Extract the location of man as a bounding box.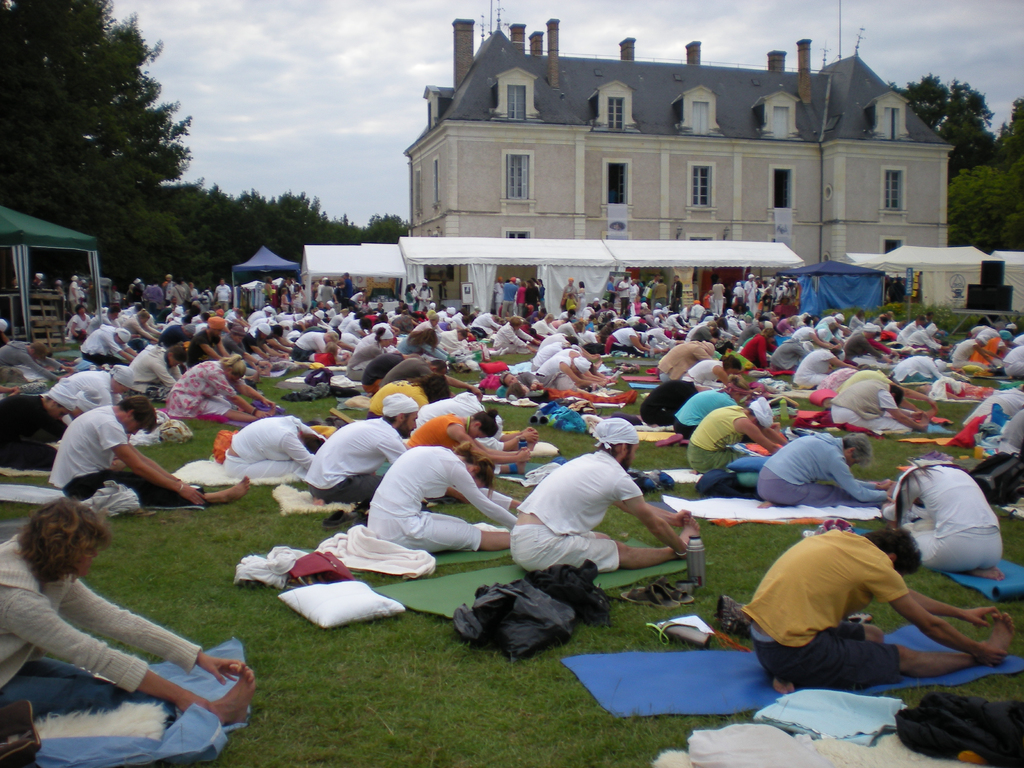
left=844, top=328, right=897, bottom=363.
